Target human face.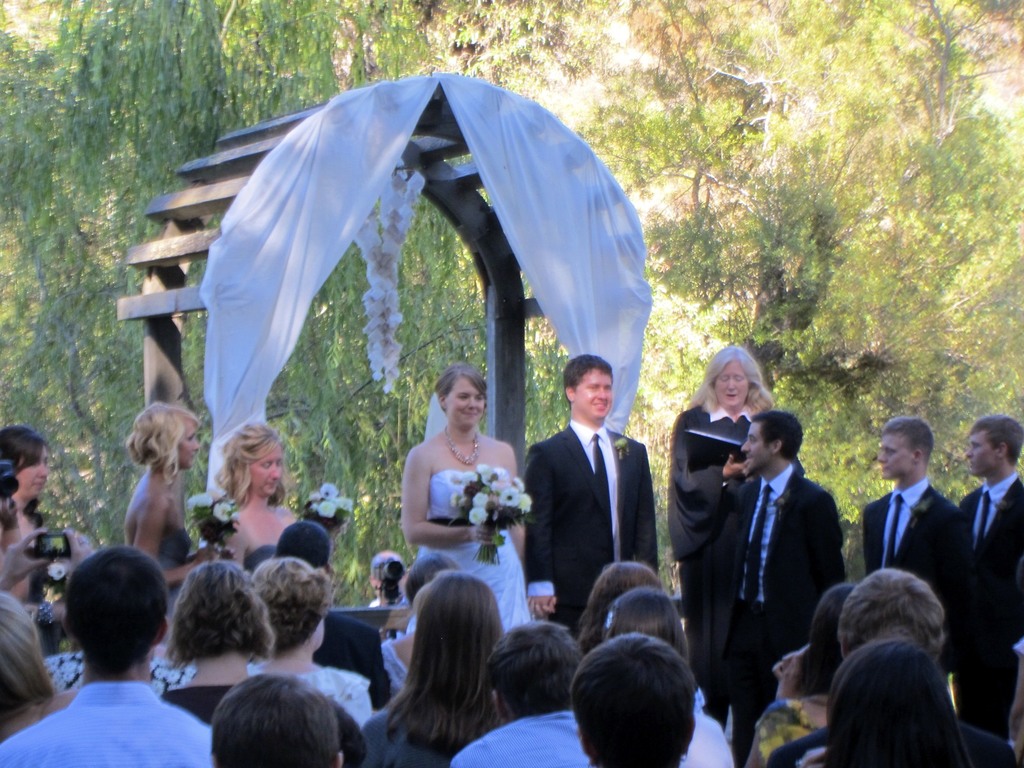
Target region: box=[255, 445, 280, 497].
